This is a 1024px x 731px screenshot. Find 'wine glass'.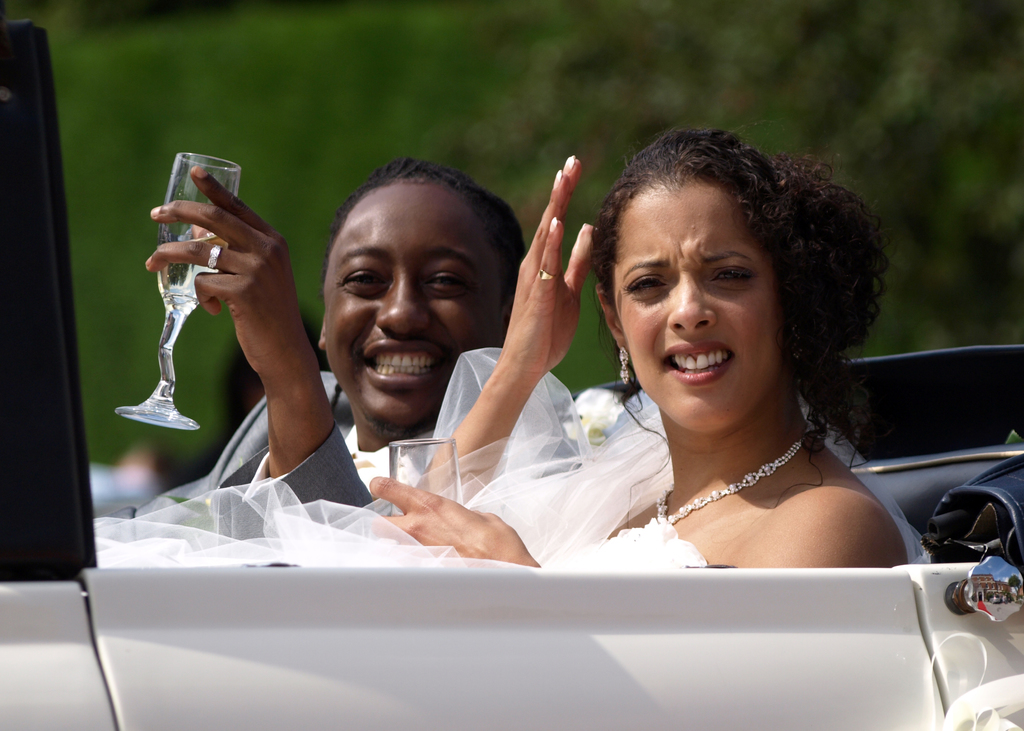
Bounding box: <region>115, 149, 241, 430</region>.
